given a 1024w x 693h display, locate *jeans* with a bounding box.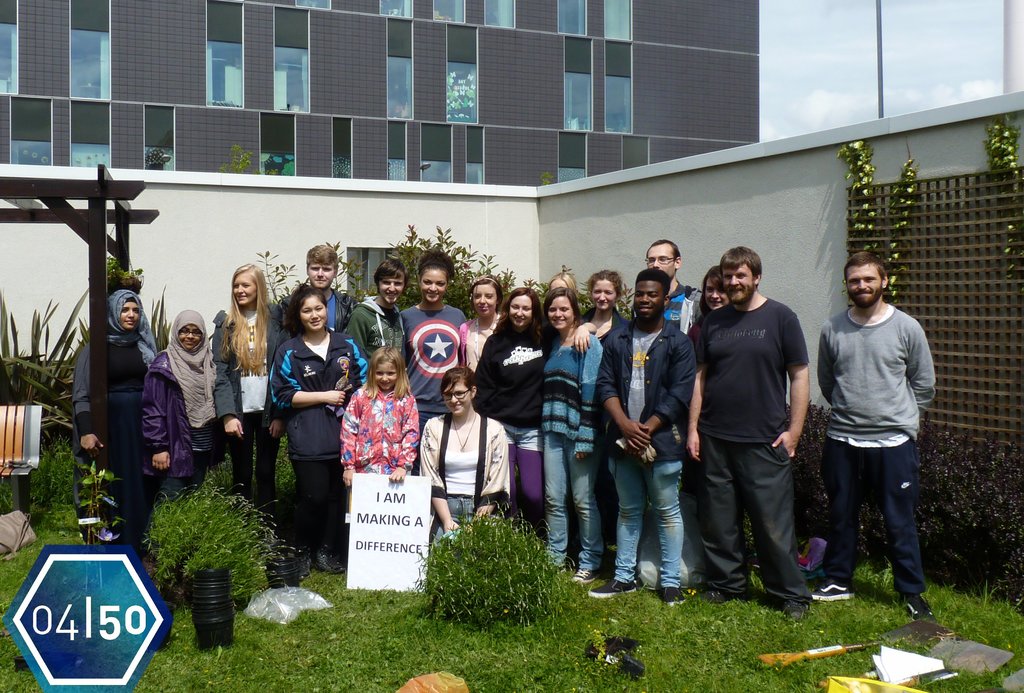
Located: [507, 425, 540, 452].
